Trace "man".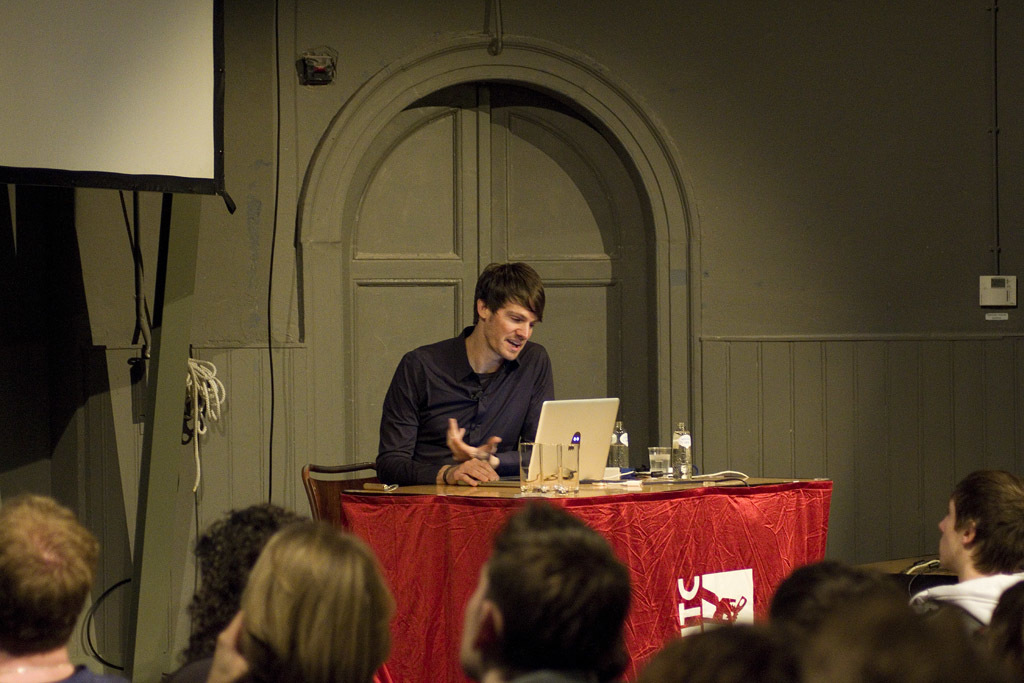
Traced to (0,495,110,682).
